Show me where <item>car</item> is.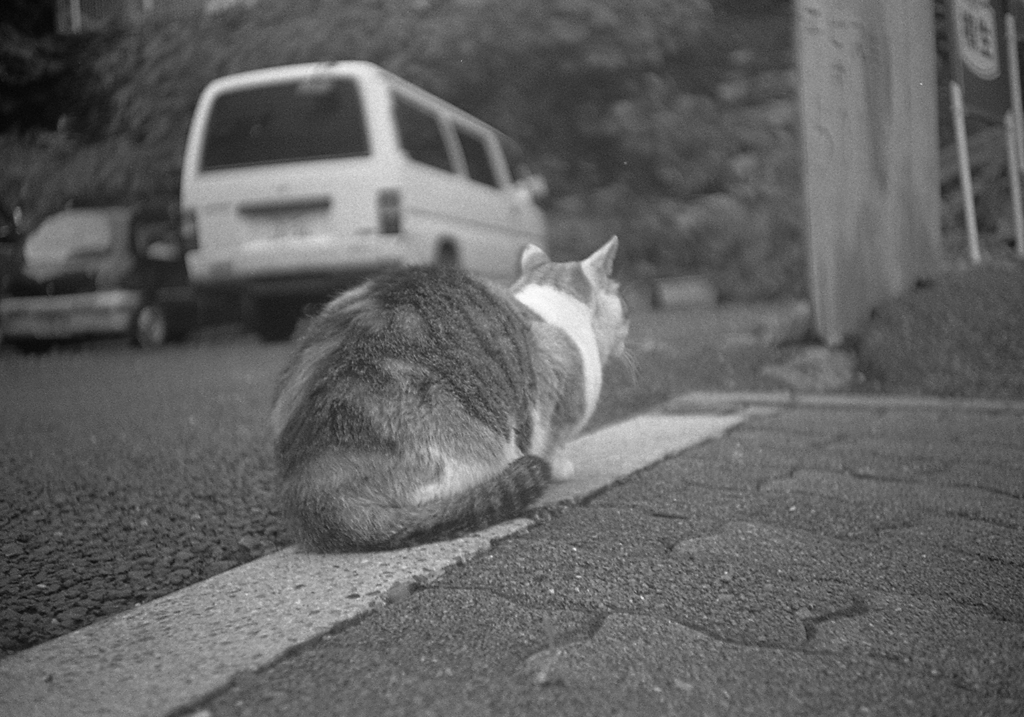
<item>car</item> is at bbox=[181, 61, 545, 339].
